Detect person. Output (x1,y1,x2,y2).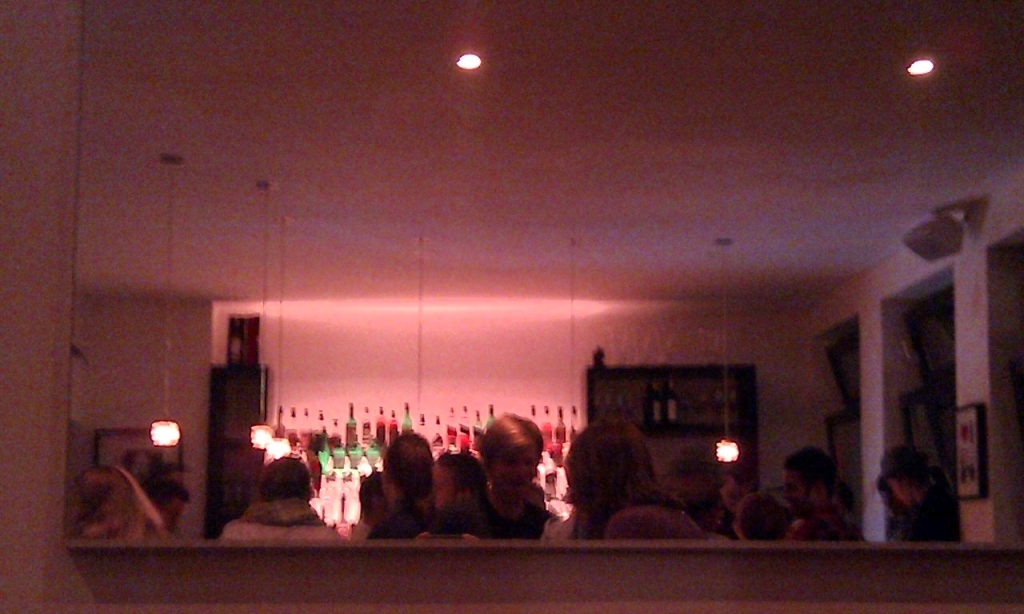
(477,425,560,559).
